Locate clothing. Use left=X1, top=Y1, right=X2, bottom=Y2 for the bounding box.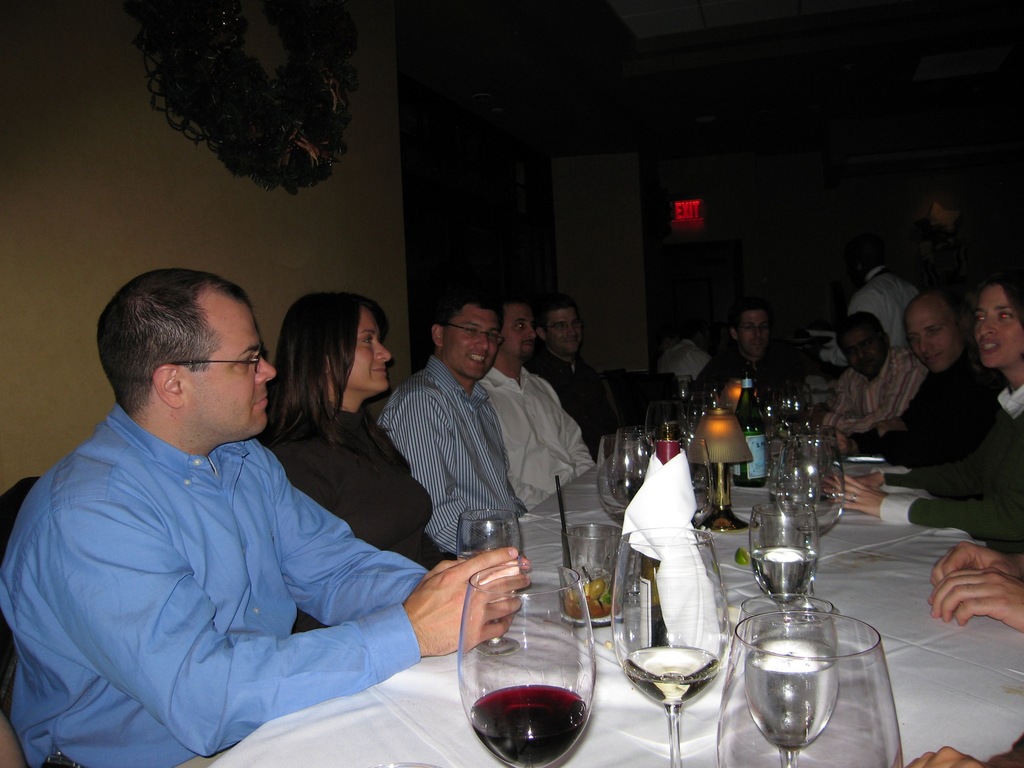
left=852, top=337, right=1002, bottom=462.
